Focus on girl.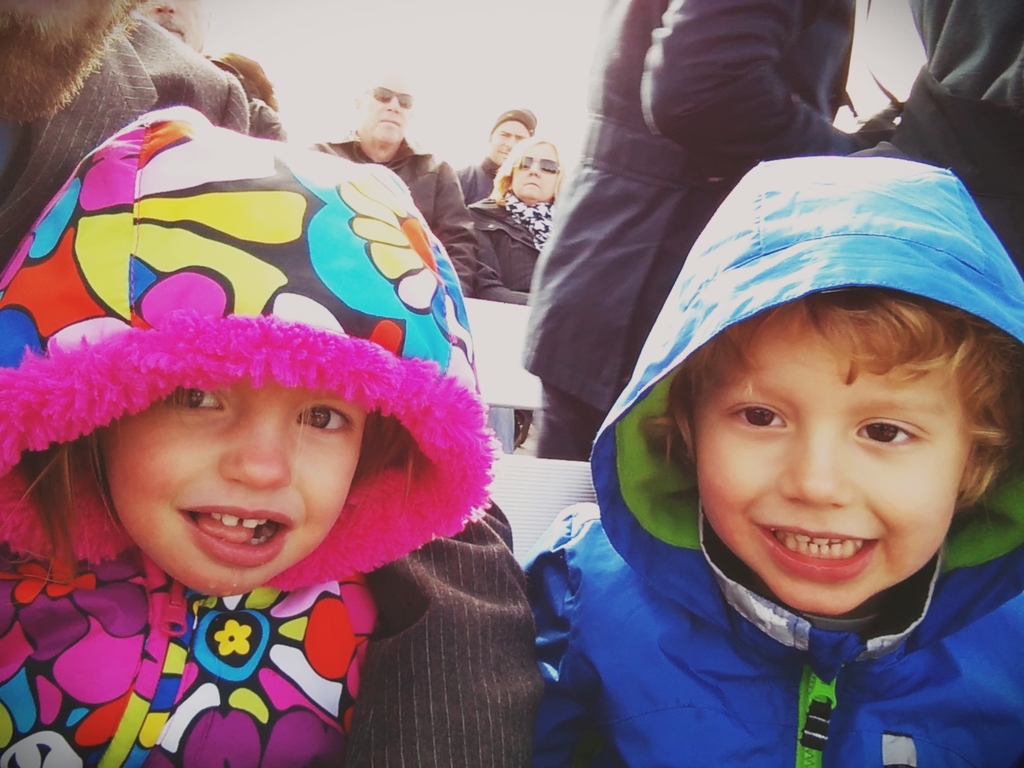
Focused at x1=0, y1=105, x2=550, y2=767.
